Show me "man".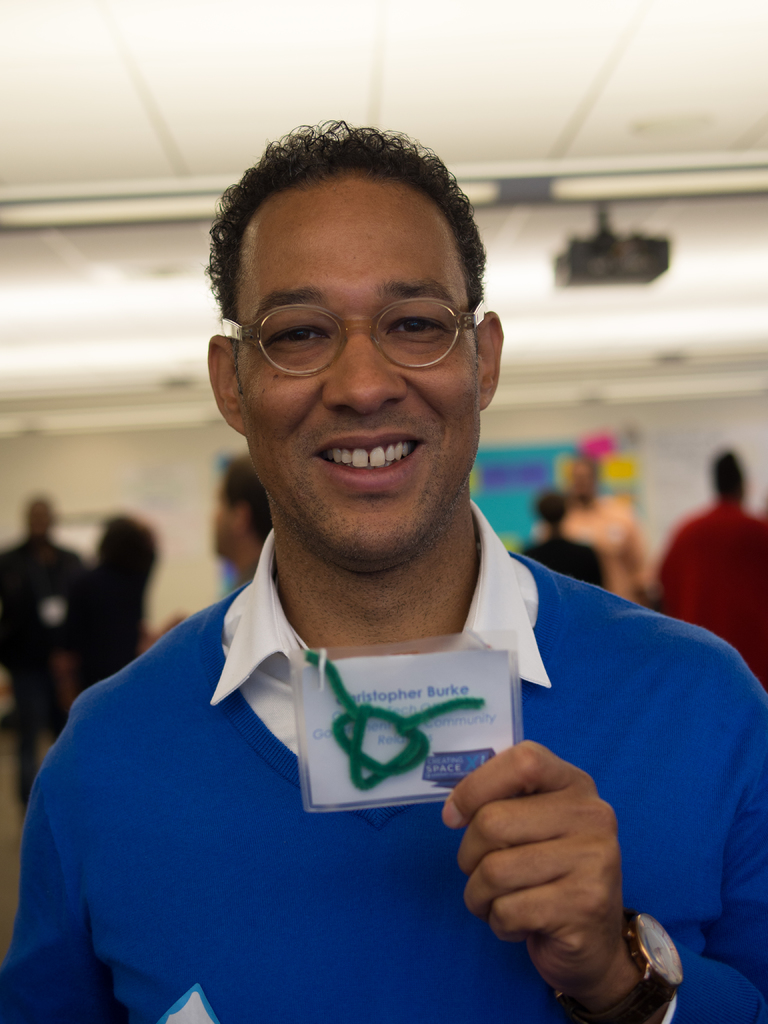
"man" is here: [565, 449, 644, 606].
